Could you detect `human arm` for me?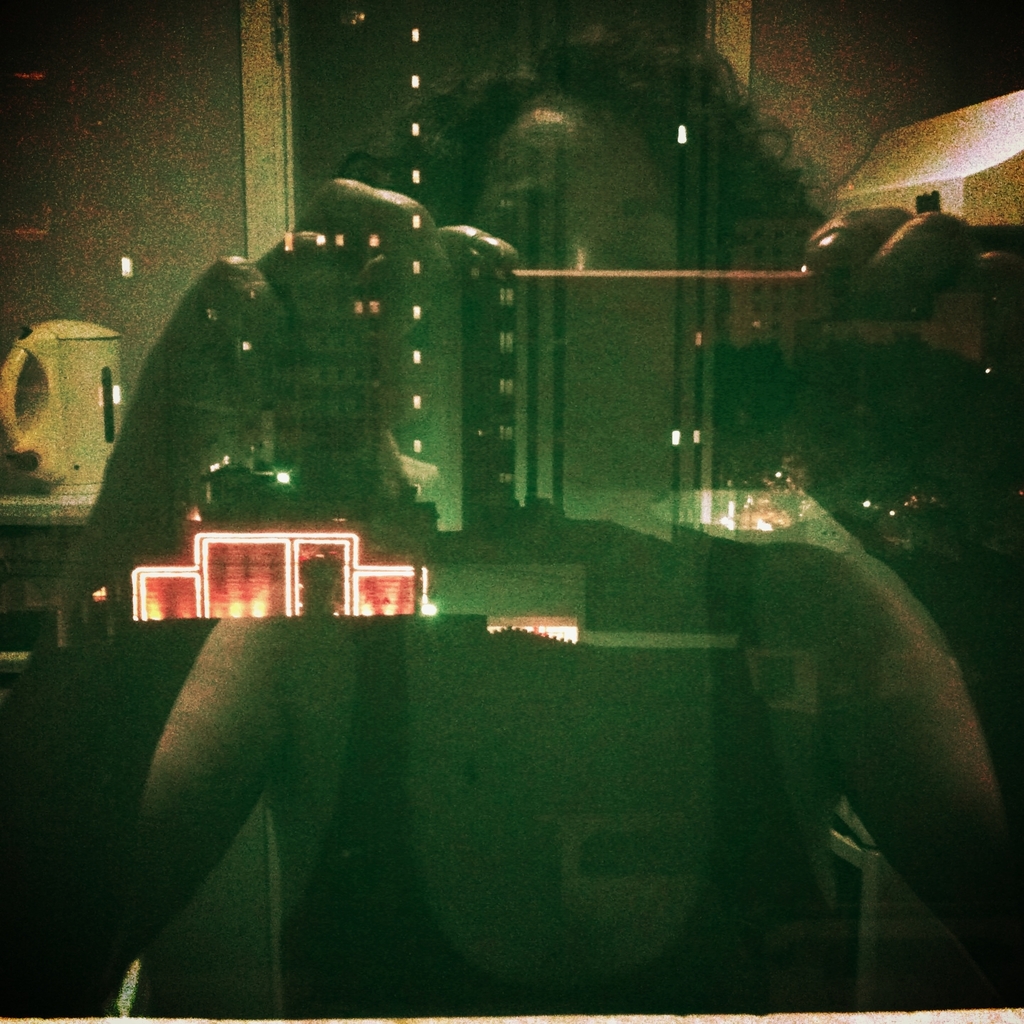
Detection result: <region>0, 175, 526, 1014</region>.
